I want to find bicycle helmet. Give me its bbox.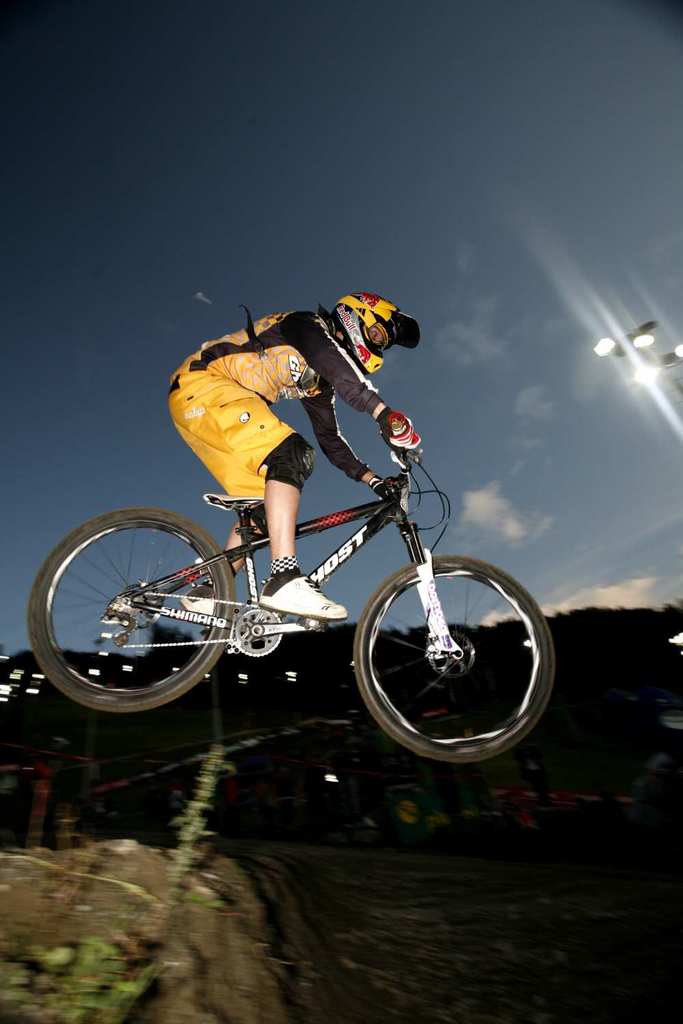
[left=325, top=284, right=425, bottom=372].
